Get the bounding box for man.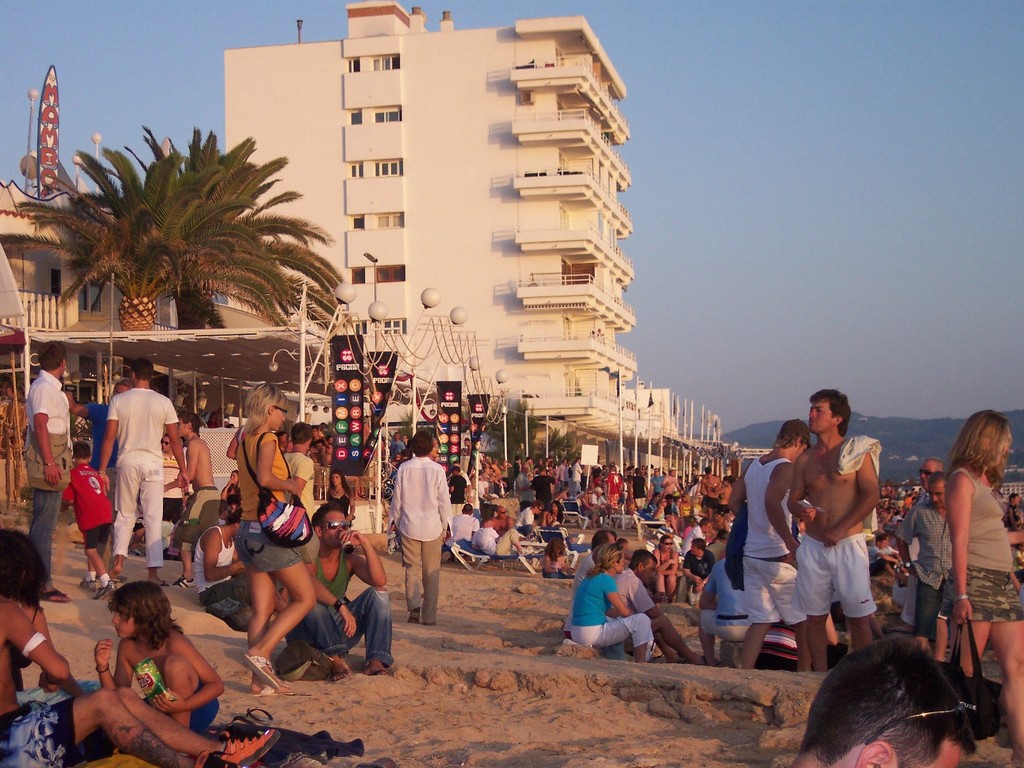
[left=19, top=336, right=74, bottom=605].
